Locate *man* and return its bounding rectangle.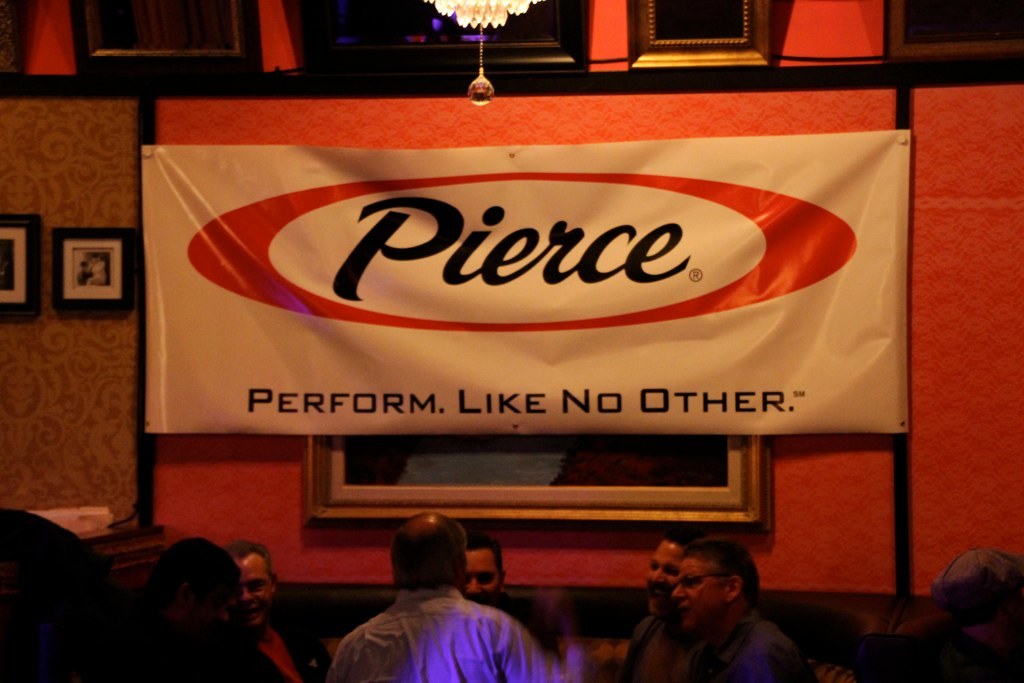
(466, 523, 570, 682).
